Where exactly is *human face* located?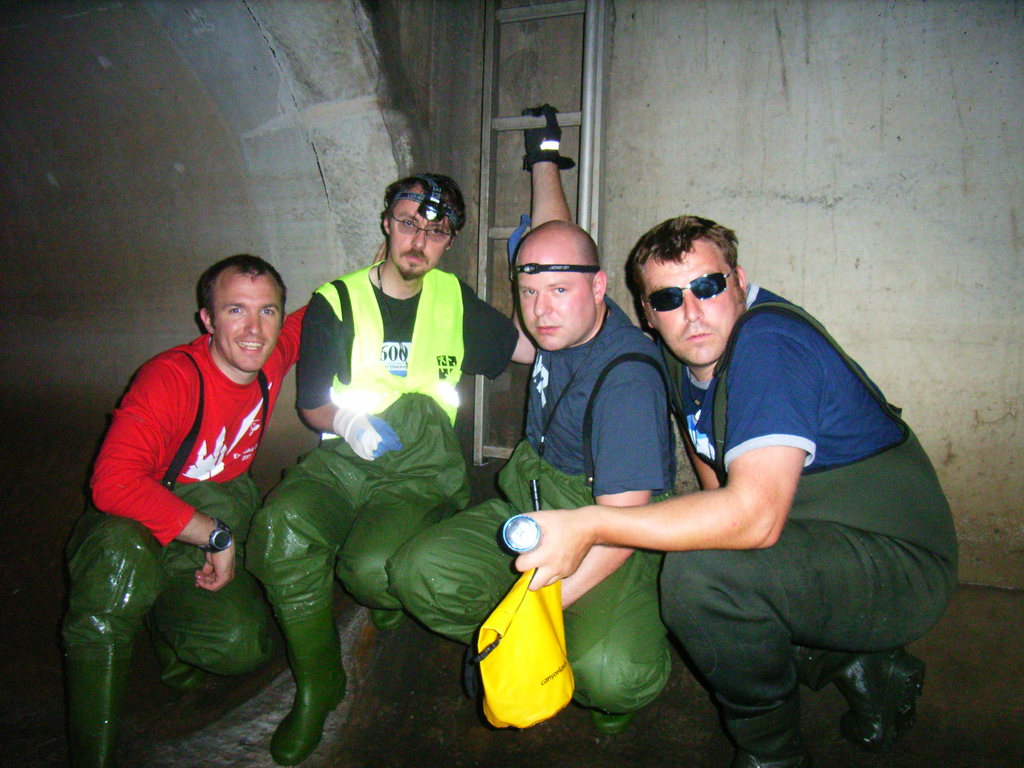
Its bounding box is bbox=(516, 244, 593, 350).
